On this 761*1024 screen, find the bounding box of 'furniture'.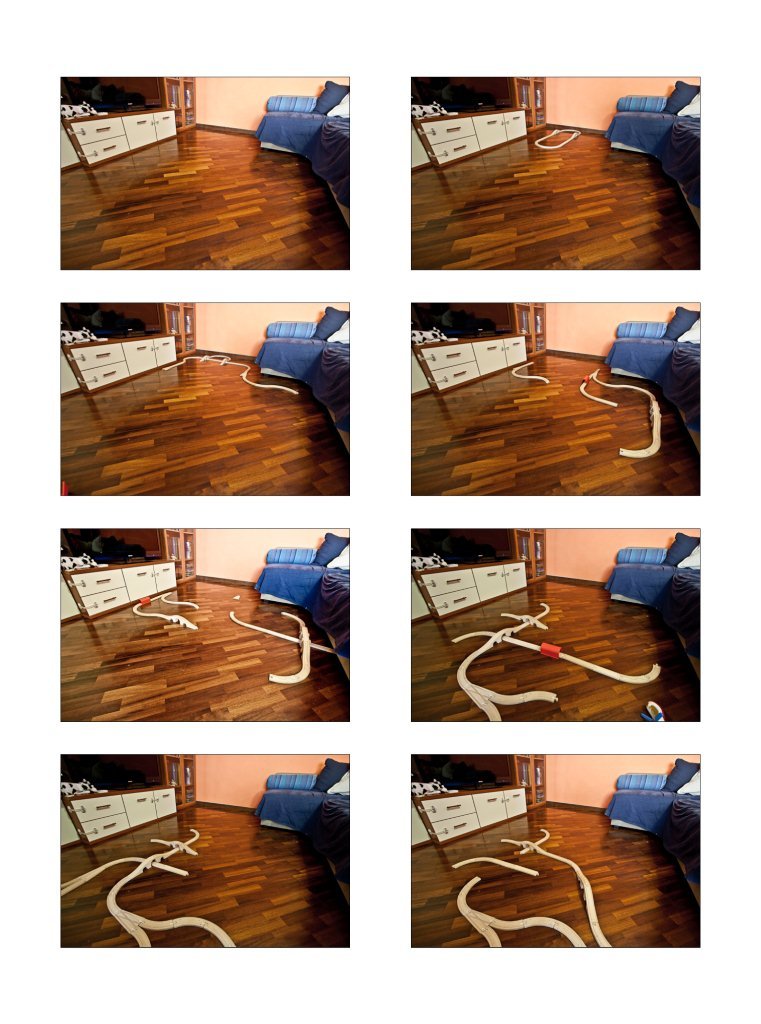
Bounding box: detection(513, 301, 547, 358).
